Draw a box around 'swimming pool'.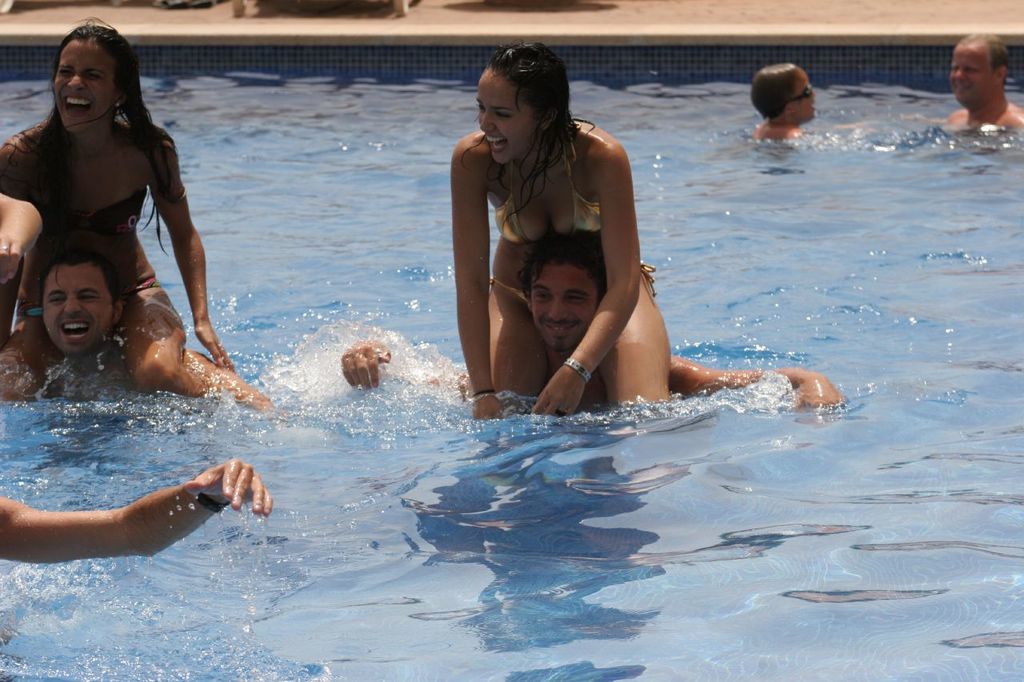
0/31/1023/681.
